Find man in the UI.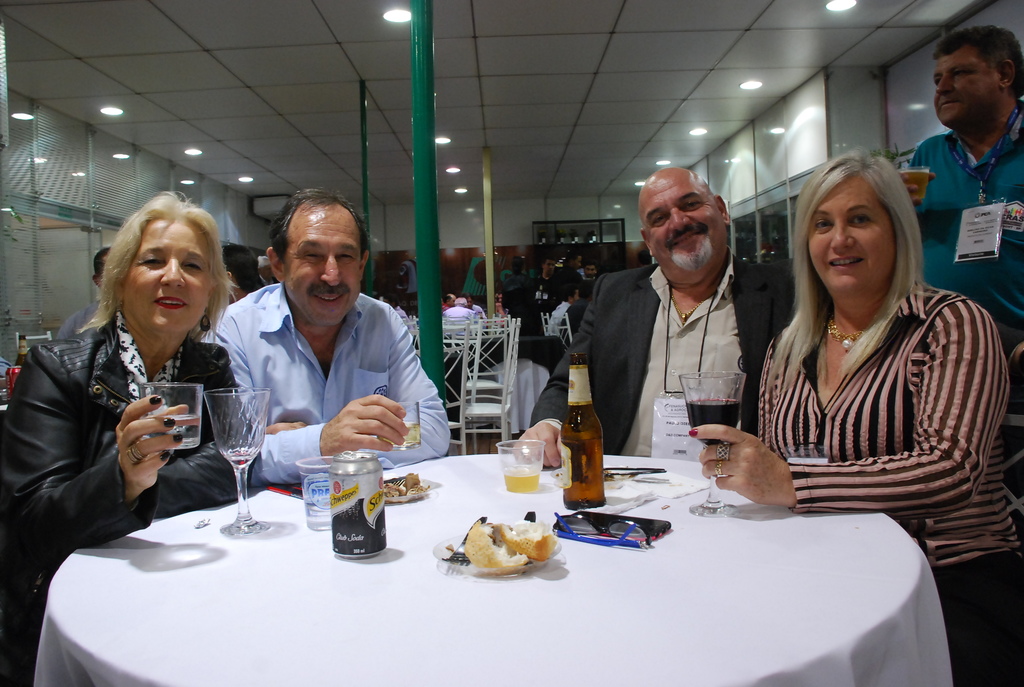
UI element at {"left": 903, "top": 26, "right": 1023, "bottom": 530}.
